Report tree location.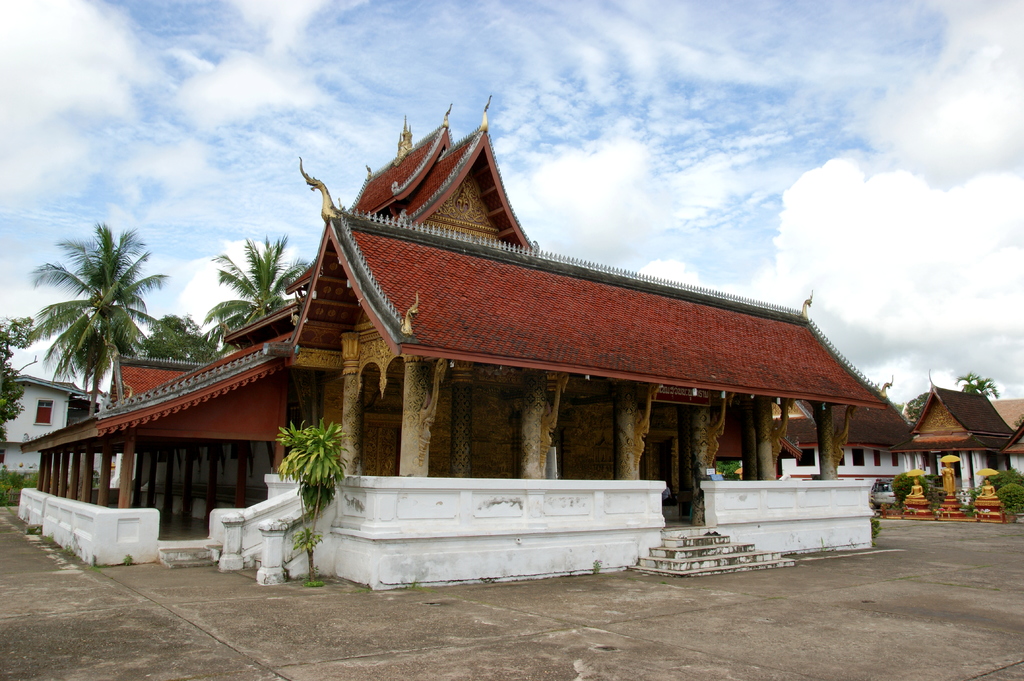
Report: (left=147, top=312, right=248, bottom=368).
